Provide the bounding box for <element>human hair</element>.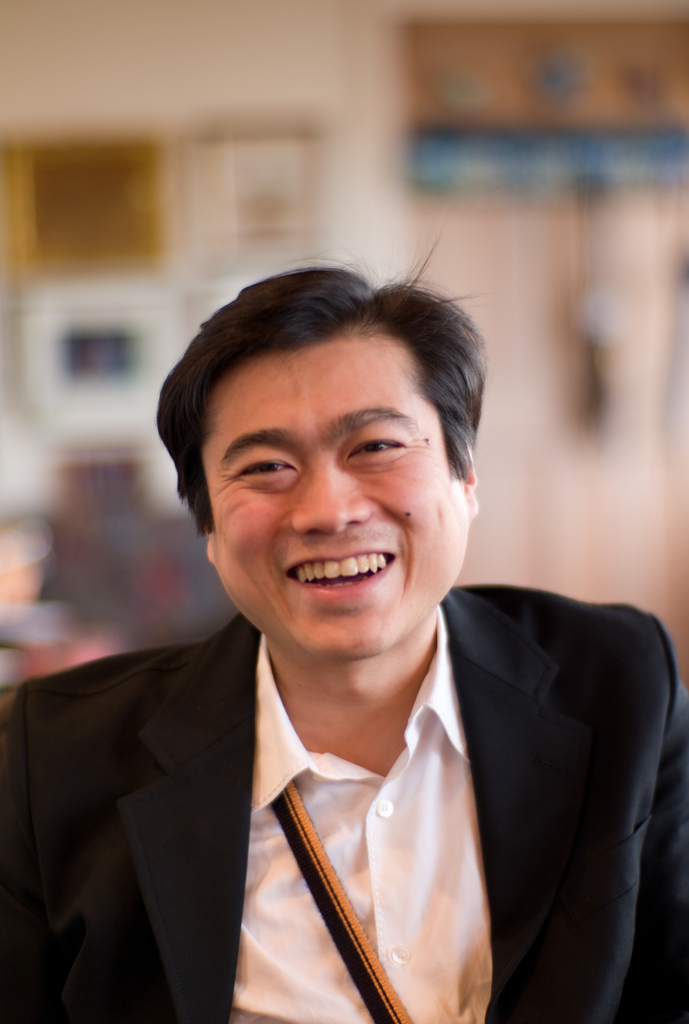
bbox=(155, 259, 482, 531).
